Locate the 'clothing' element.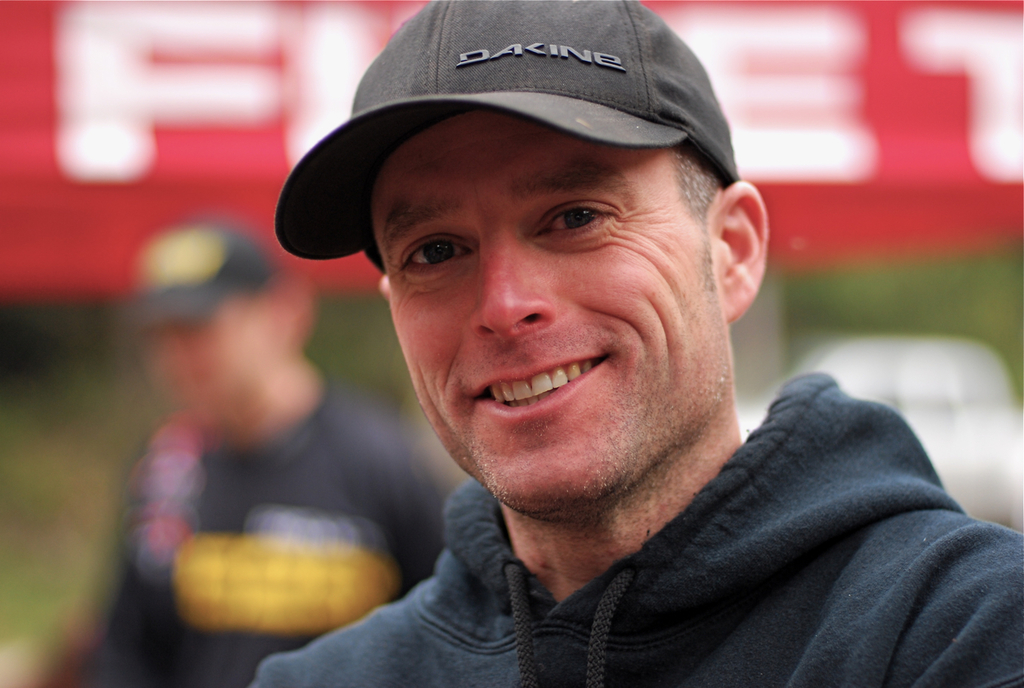
Element bbox: bbox=(280, 406, 1006, 679).
